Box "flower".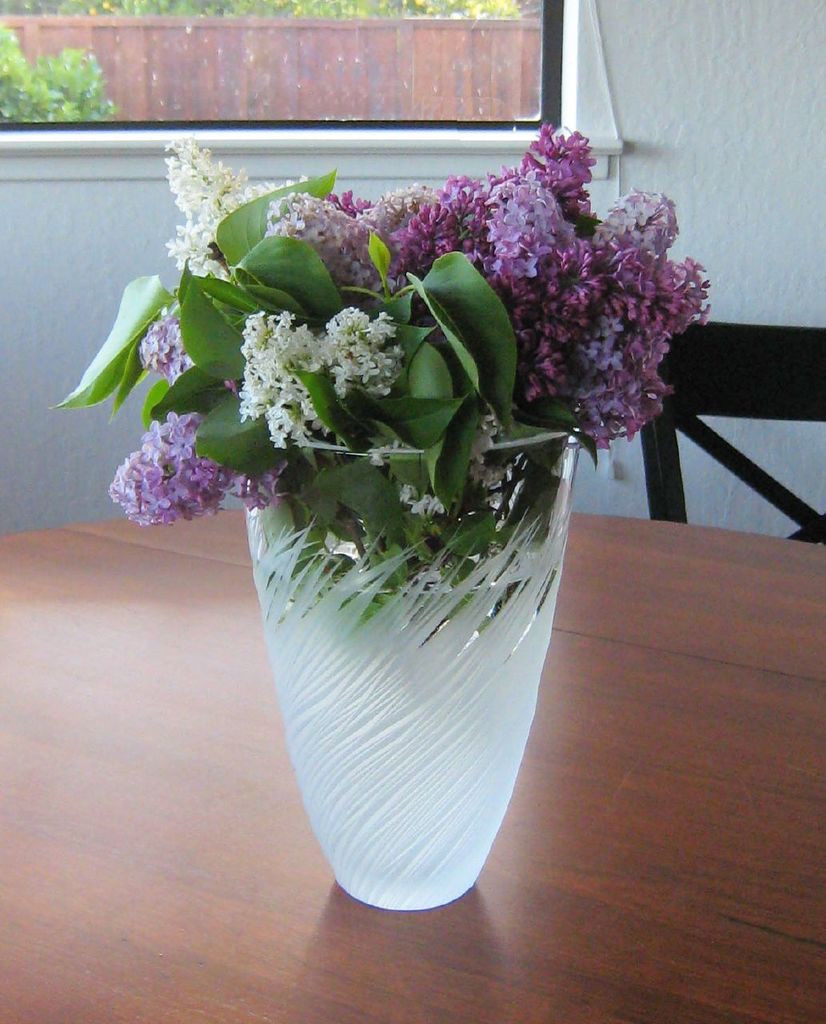
106,406,277,533.
